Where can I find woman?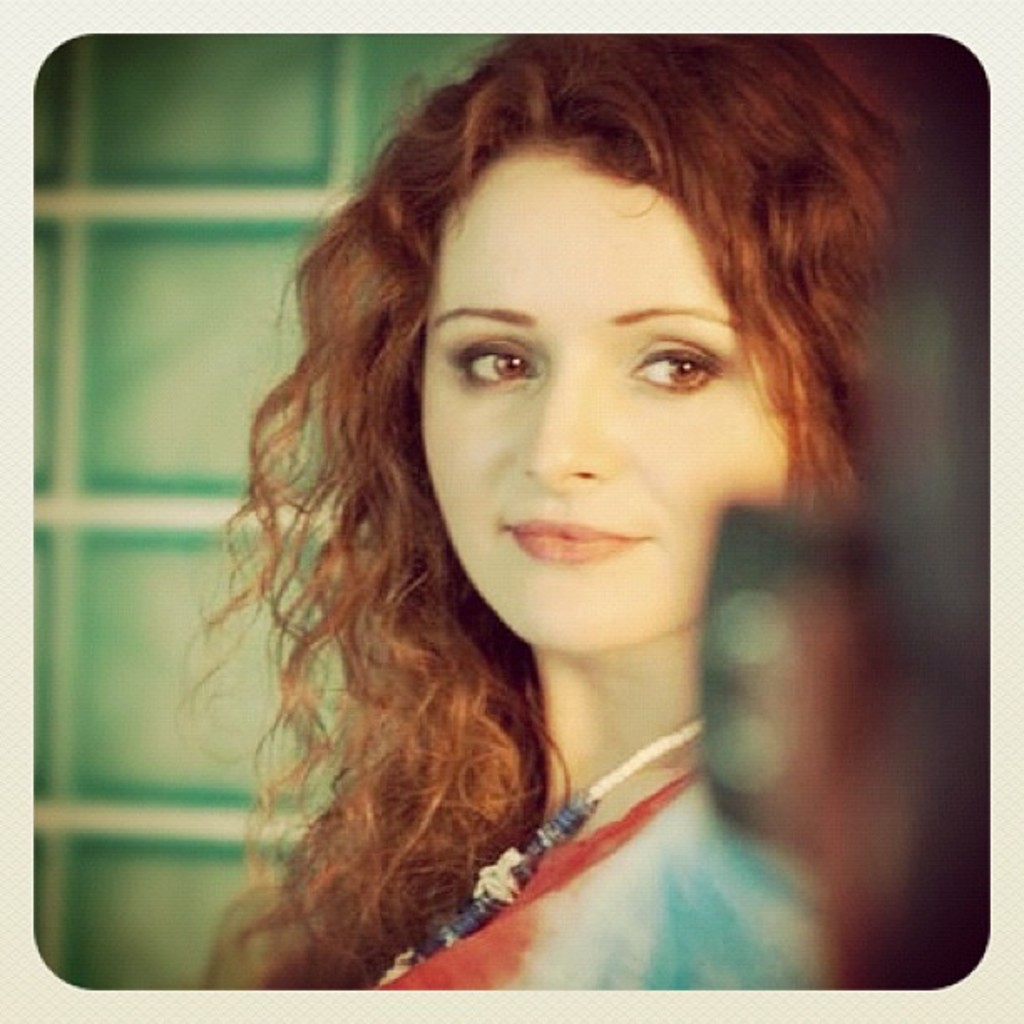
You can find it at [left=119, top=38, right=1007, bottom=980].
